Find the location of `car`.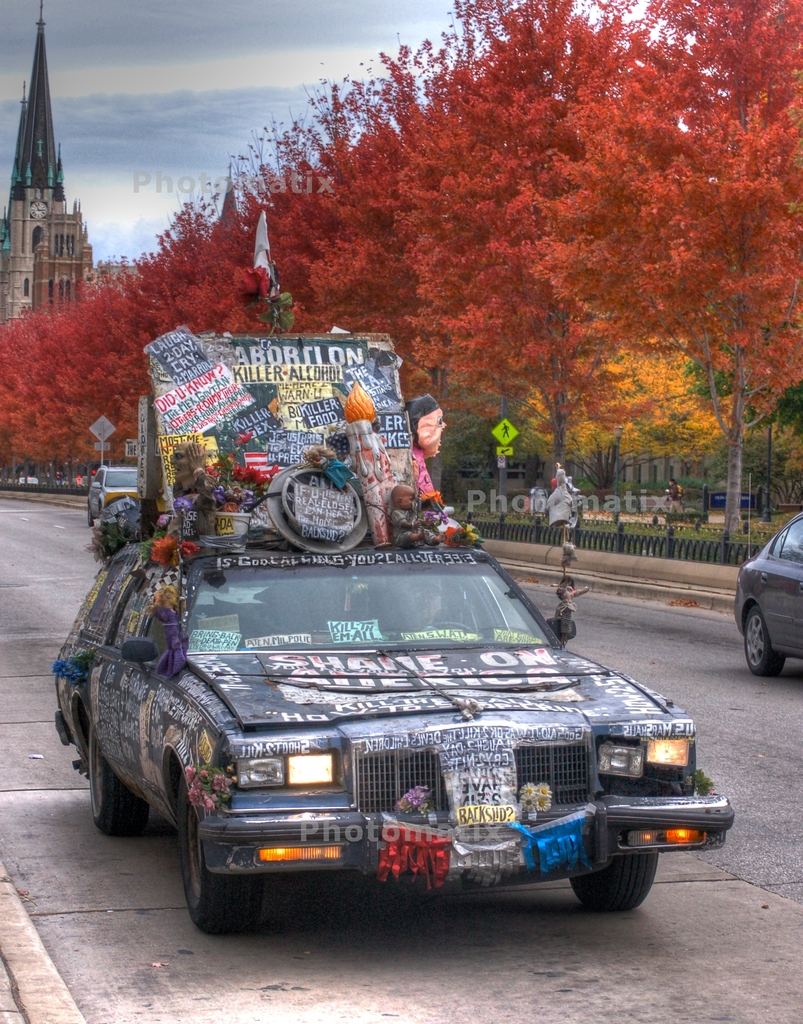
Location: [x1=47, y1=543, x2=734, y2=937].
